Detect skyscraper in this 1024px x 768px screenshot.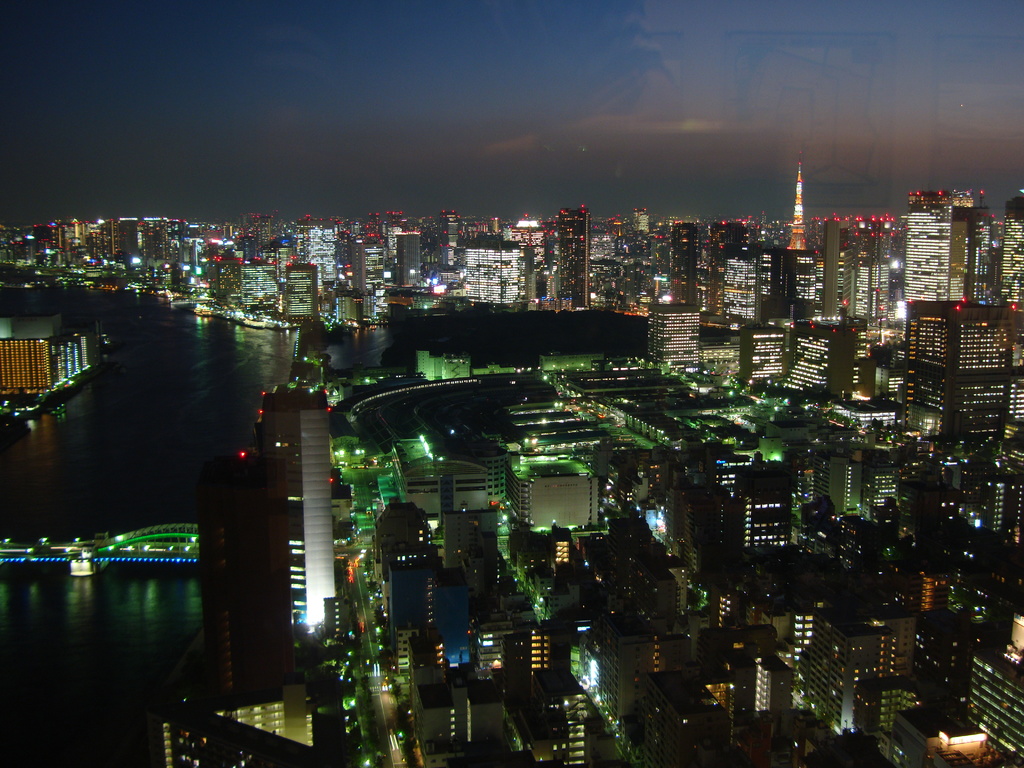
Detection: 628 207 650 237.
